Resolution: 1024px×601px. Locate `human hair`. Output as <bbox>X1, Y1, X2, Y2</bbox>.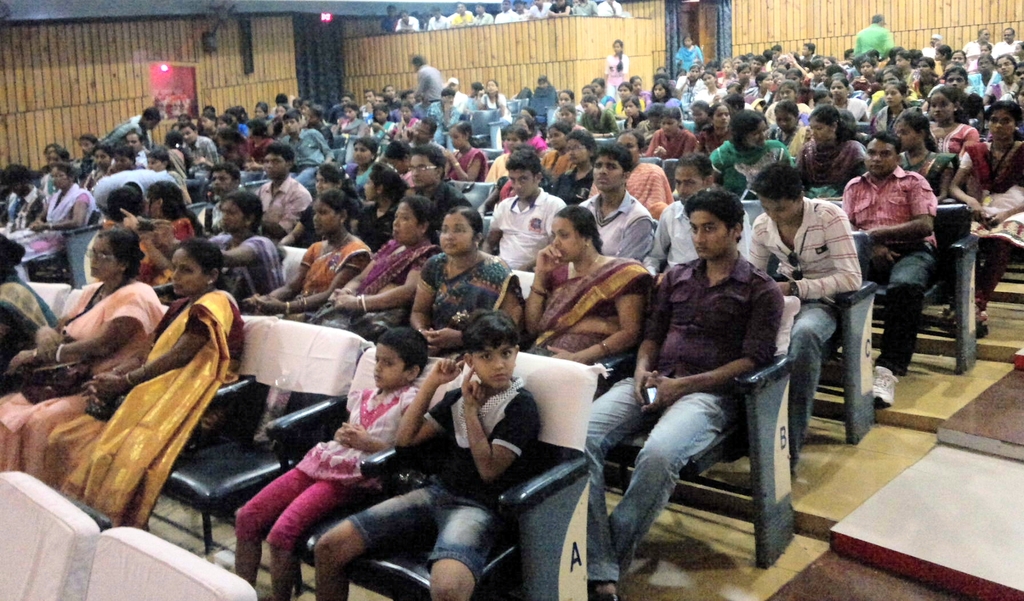
<bbox>411, 145, 444, 179</bbox>.
